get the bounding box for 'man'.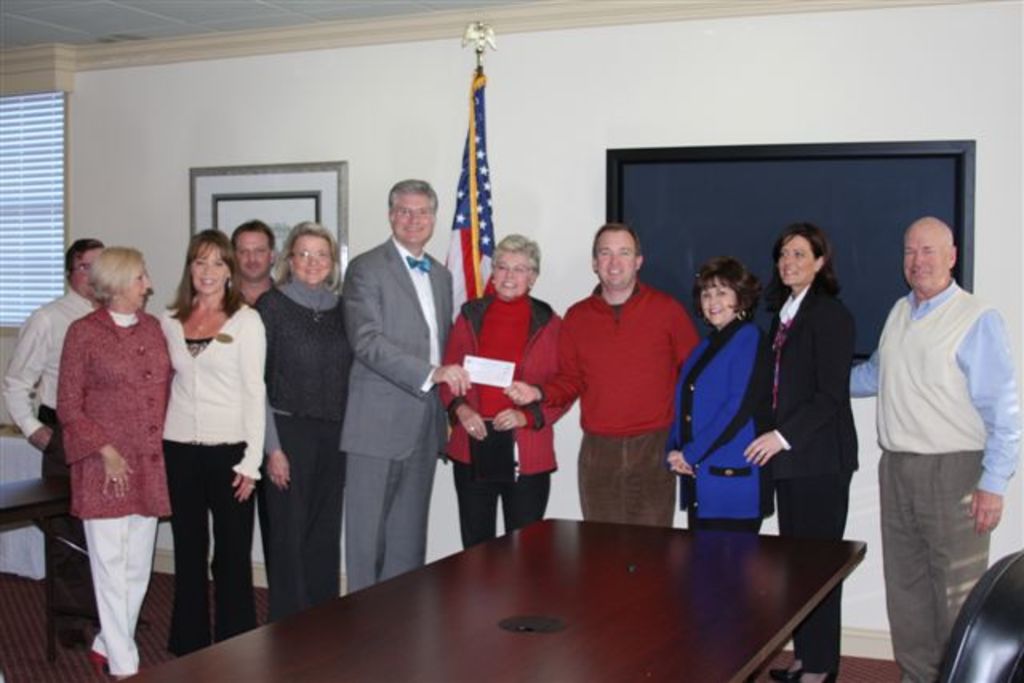
region(502, 219, 704, 521).
